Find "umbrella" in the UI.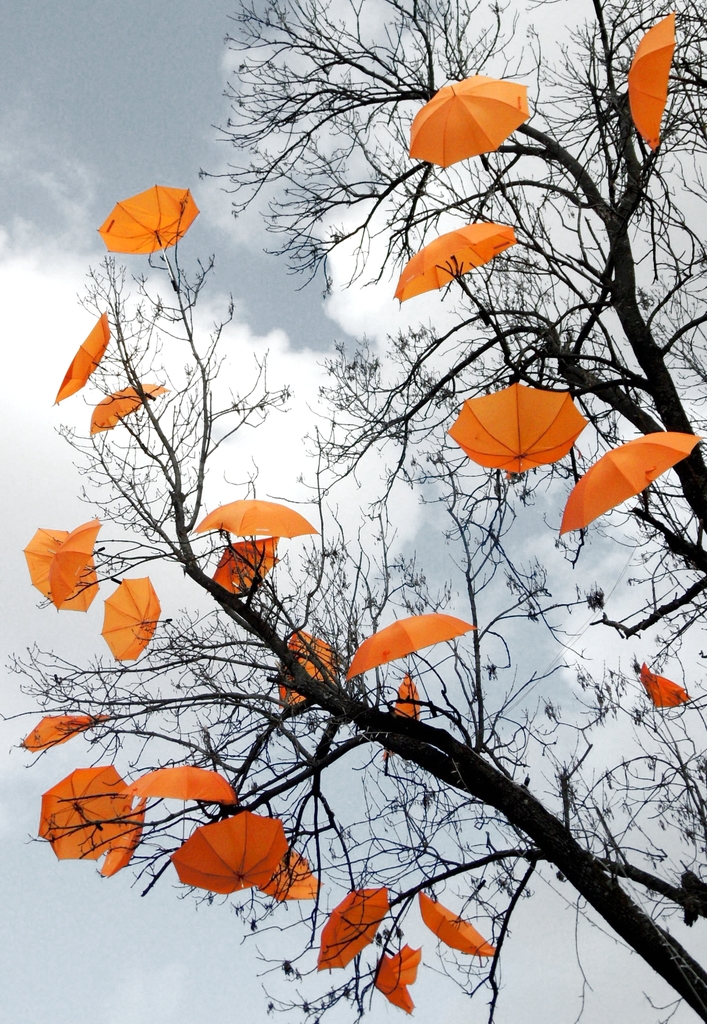
UI element at 194:486:322:557.
